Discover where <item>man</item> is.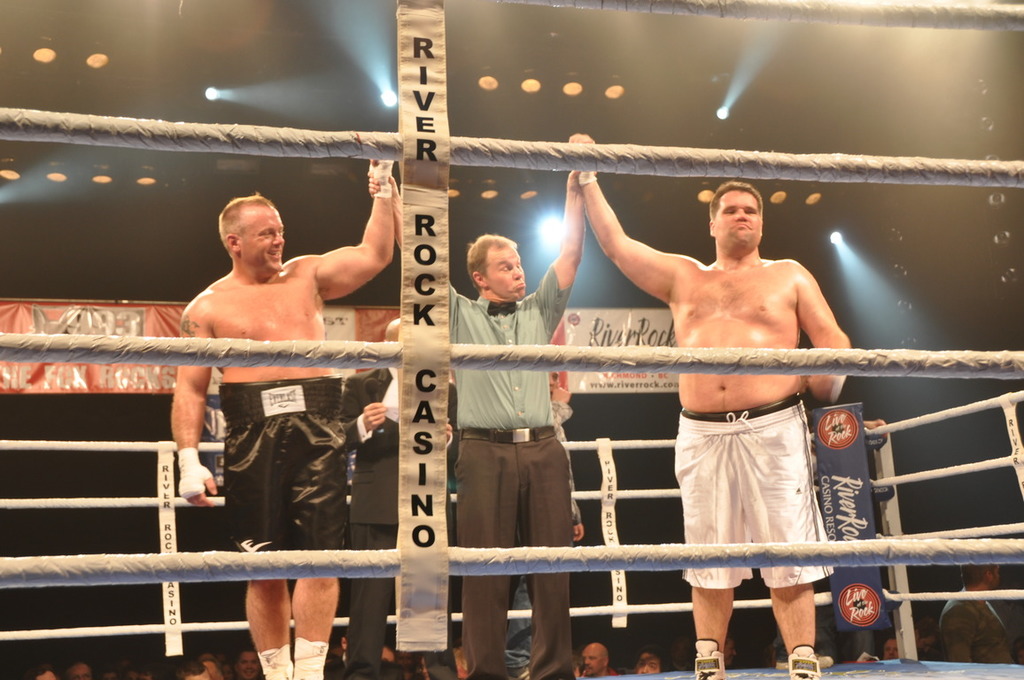
Discovered at 941 543 1023 664.
